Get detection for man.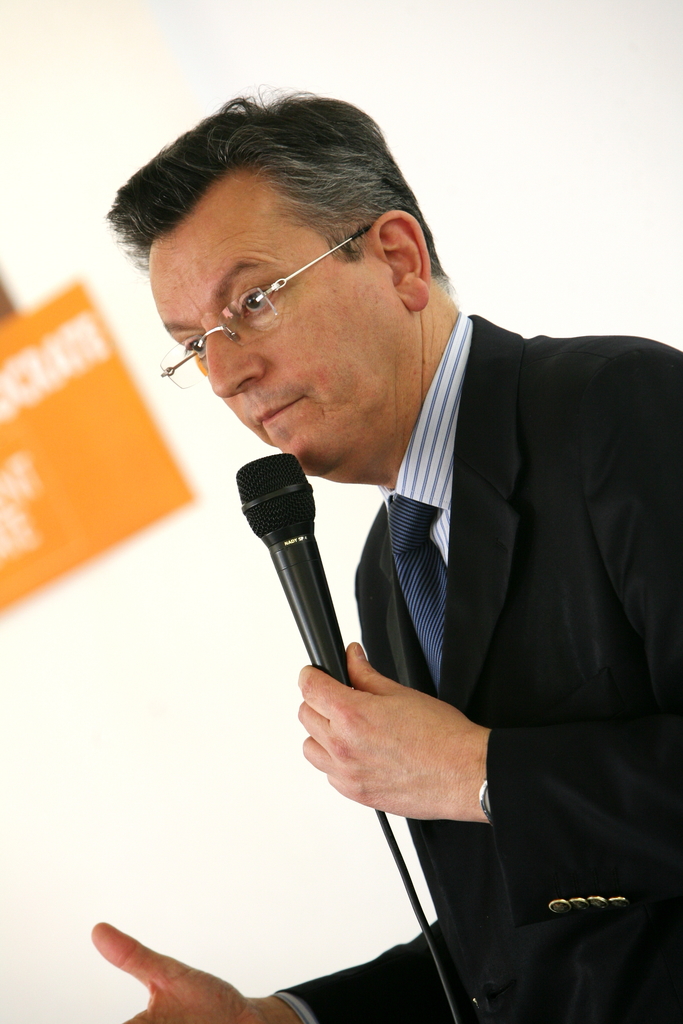
Detection: detection(92, 103, 676, 962).
